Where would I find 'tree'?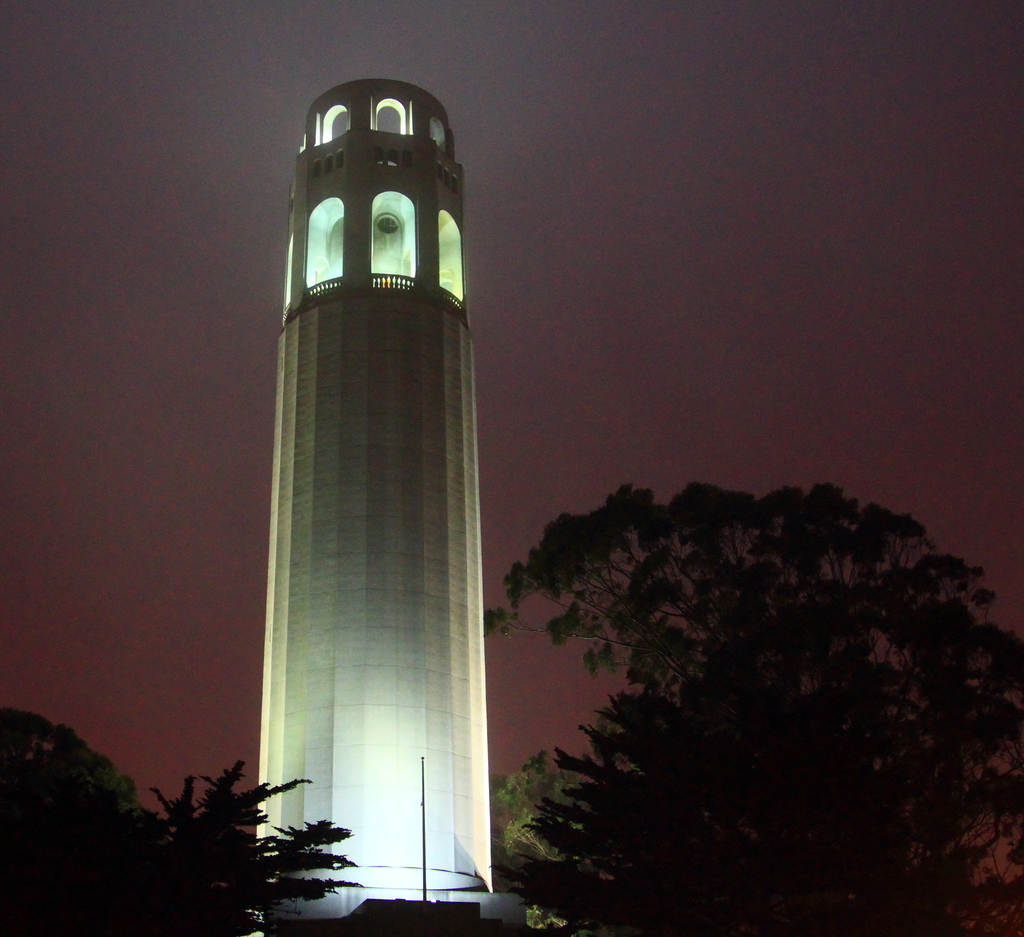
At locate(0, 690, 154, 881).
